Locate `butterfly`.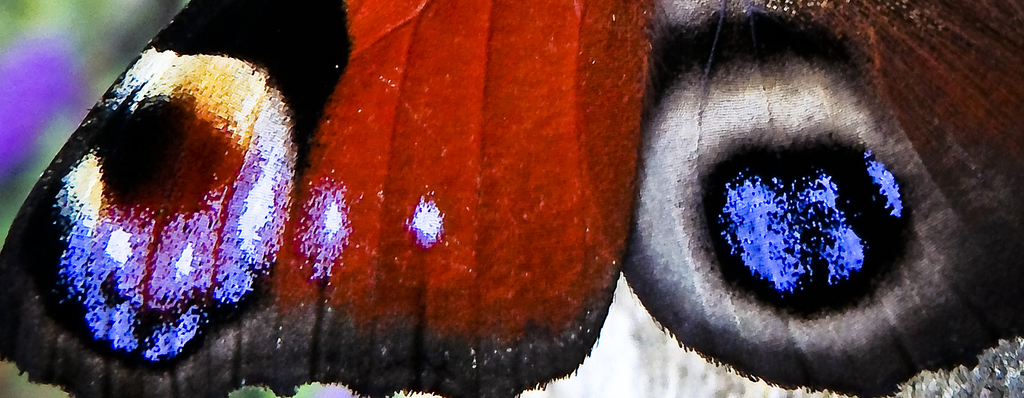
Bounding box: box=[0, 0, 1023, 397].
